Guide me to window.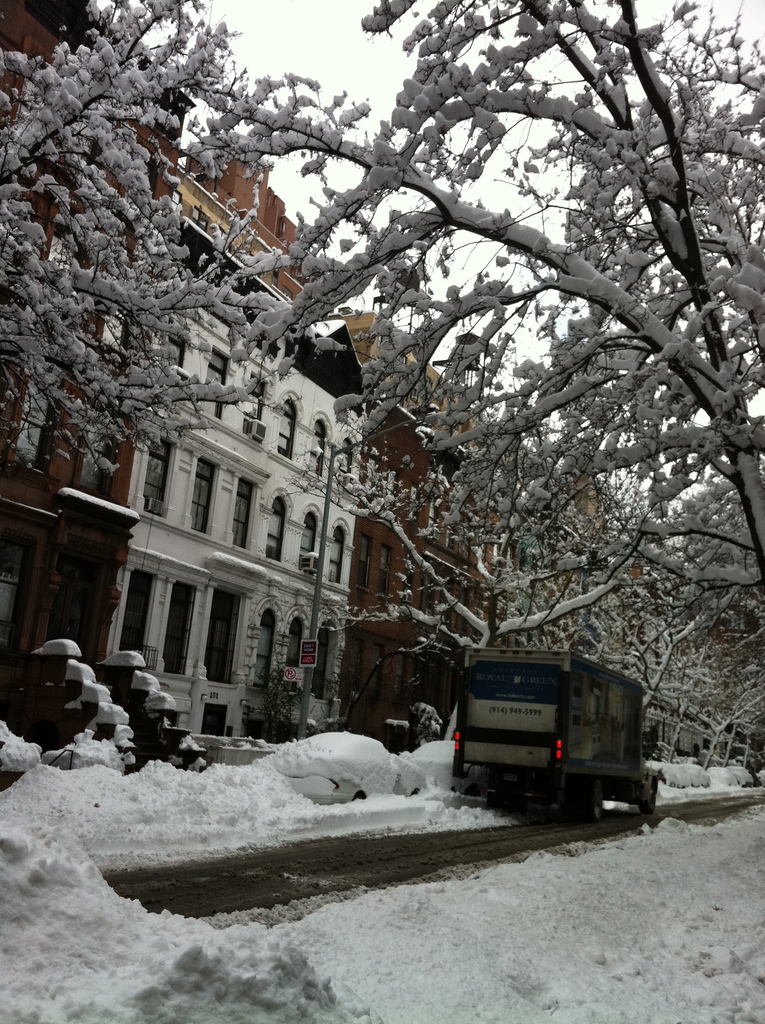
Guidance: detection(191, 206, 209, 232).
